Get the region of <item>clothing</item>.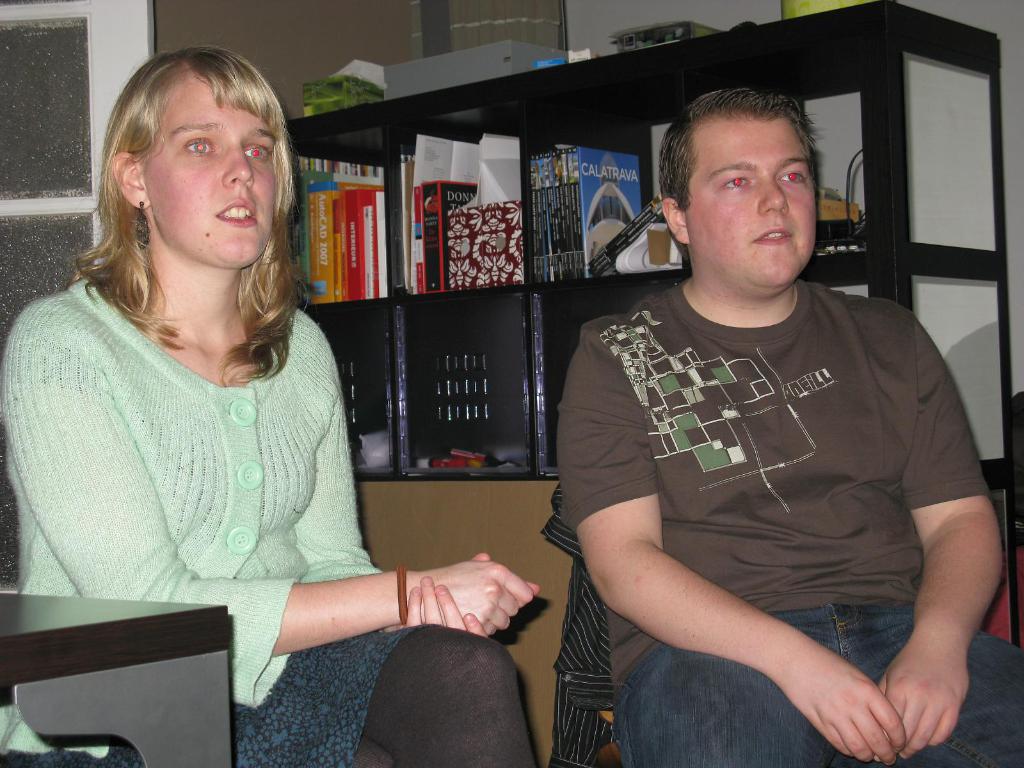
rect(0, 264, 535, 767).
